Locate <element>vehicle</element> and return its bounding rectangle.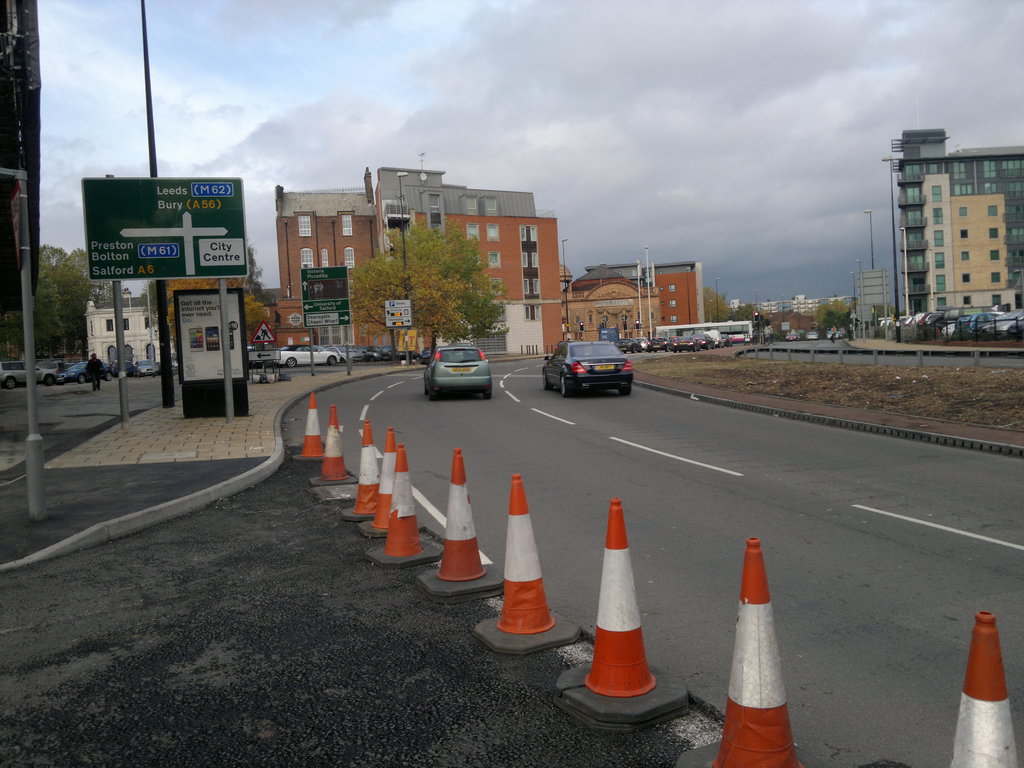
{"left": 654, "top": 317, "right": 755, "bottom": 340}.
